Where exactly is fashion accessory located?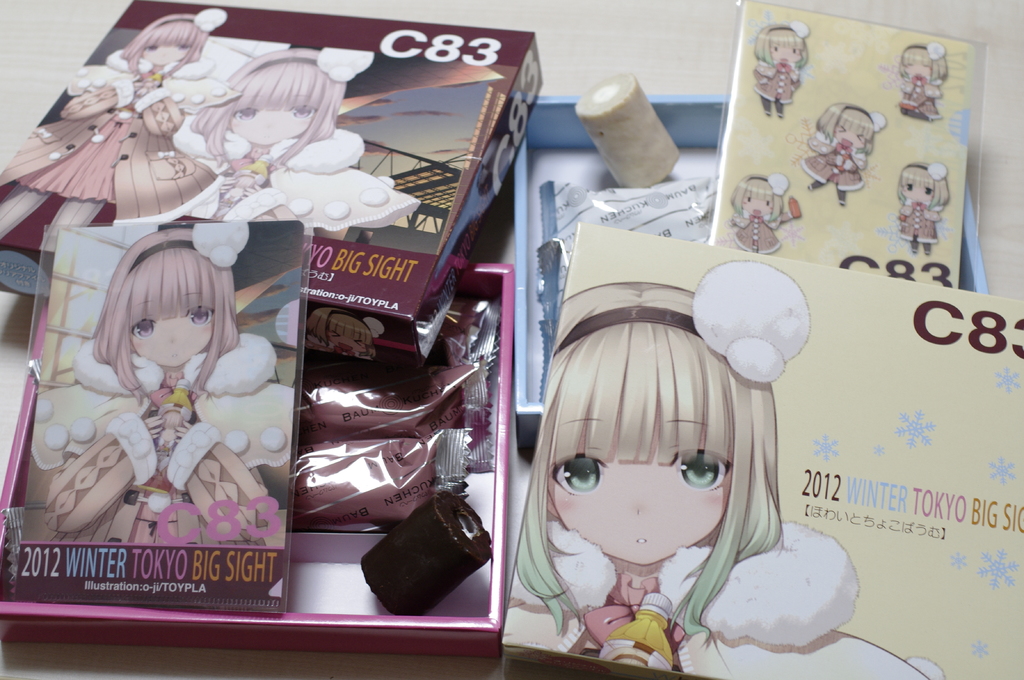
Its bounding box is pyautogui.locateOnScreen(746, 171, 791, 197).
